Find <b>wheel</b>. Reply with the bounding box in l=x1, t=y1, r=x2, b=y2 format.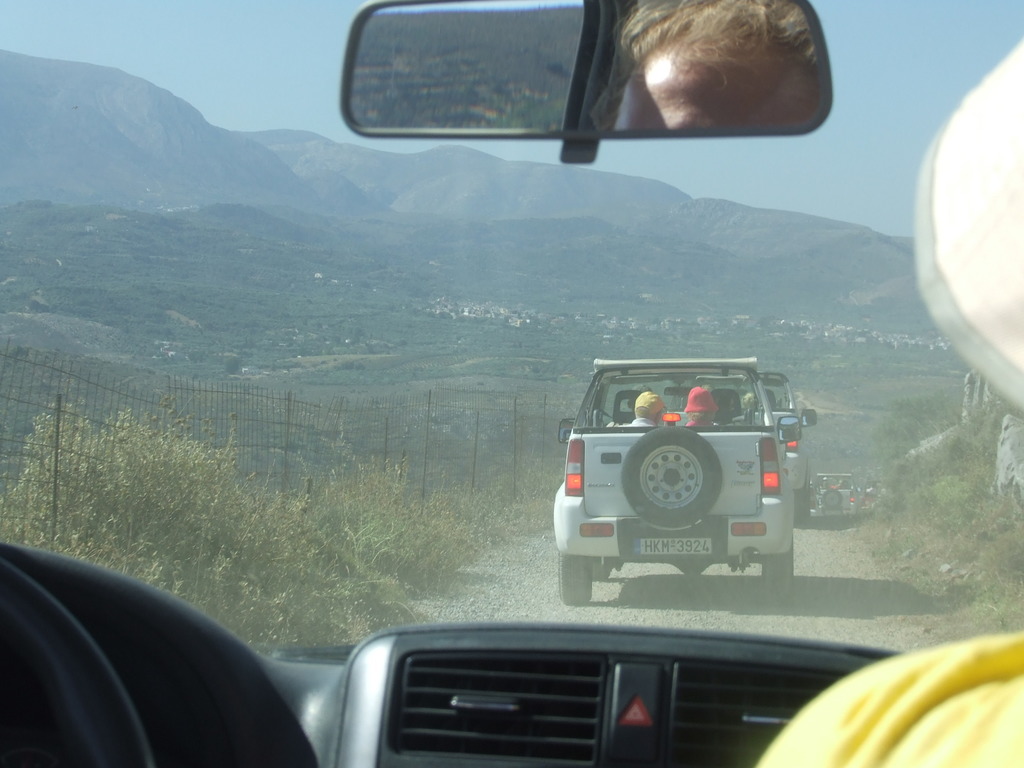
l=0, t=559, r=156, b=767.
